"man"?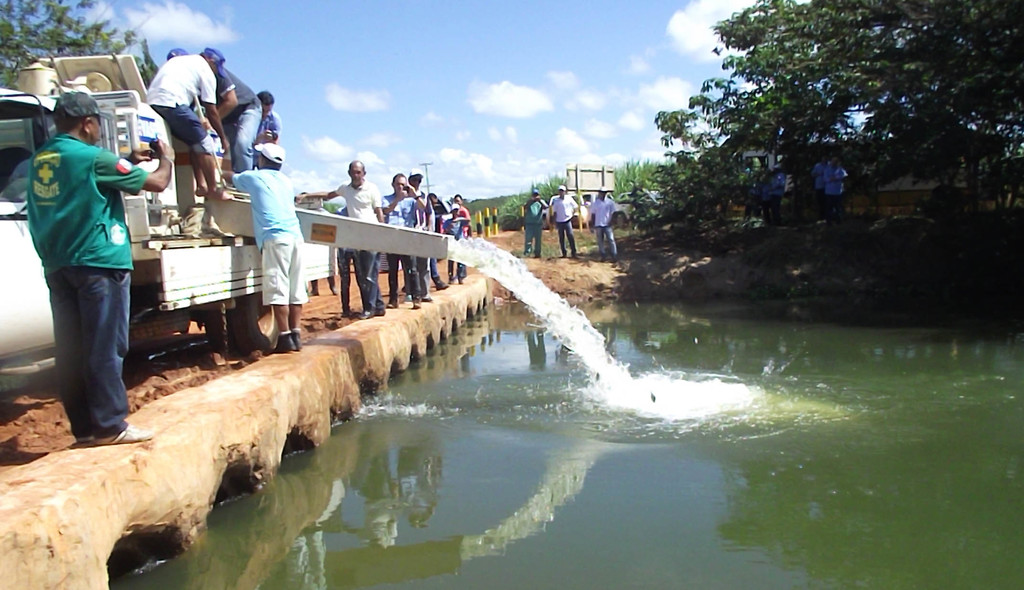
522,187,550,257
